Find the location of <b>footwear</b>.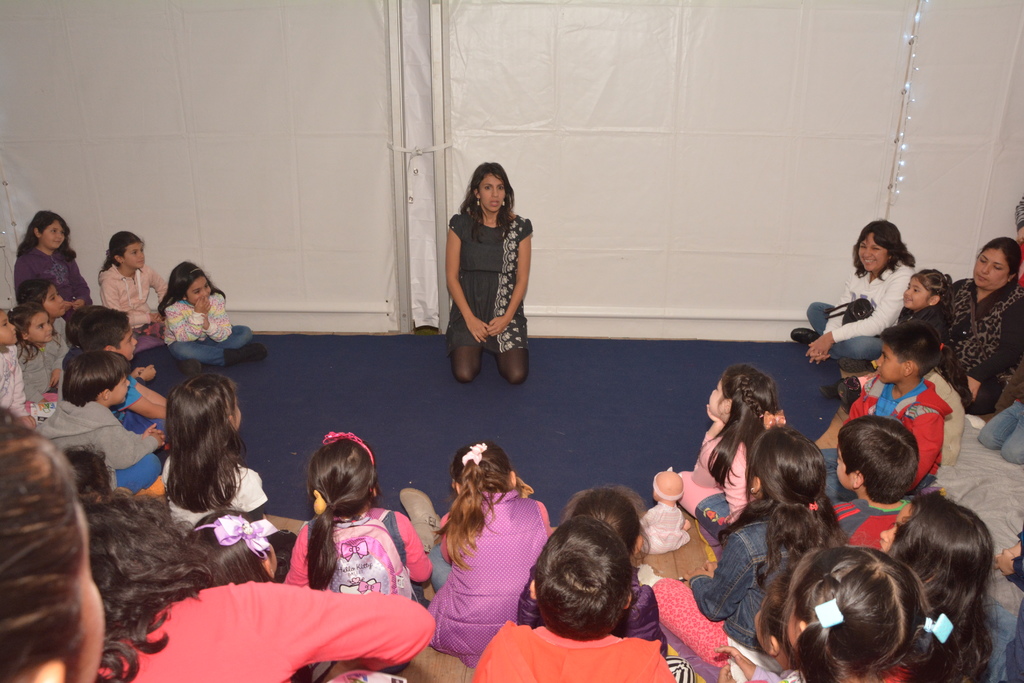
Location: (left=792, top=327, right=820, bottom=342).
